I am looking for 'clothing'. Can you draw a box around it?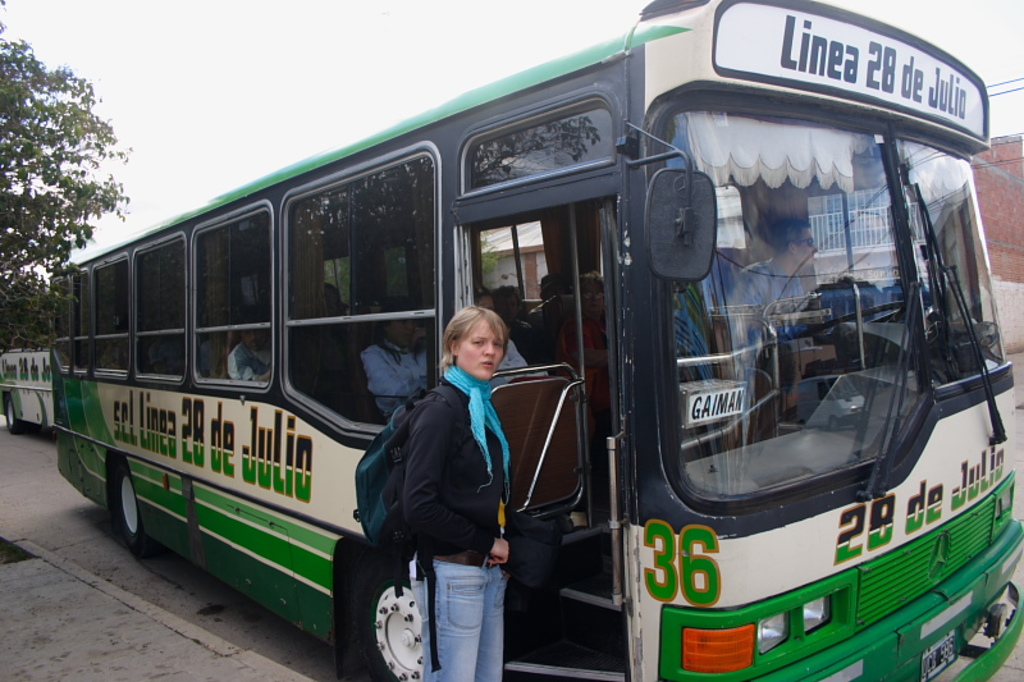
Sure, the bounding box is [x1=358, y1=340, x2=433, y2=402].
